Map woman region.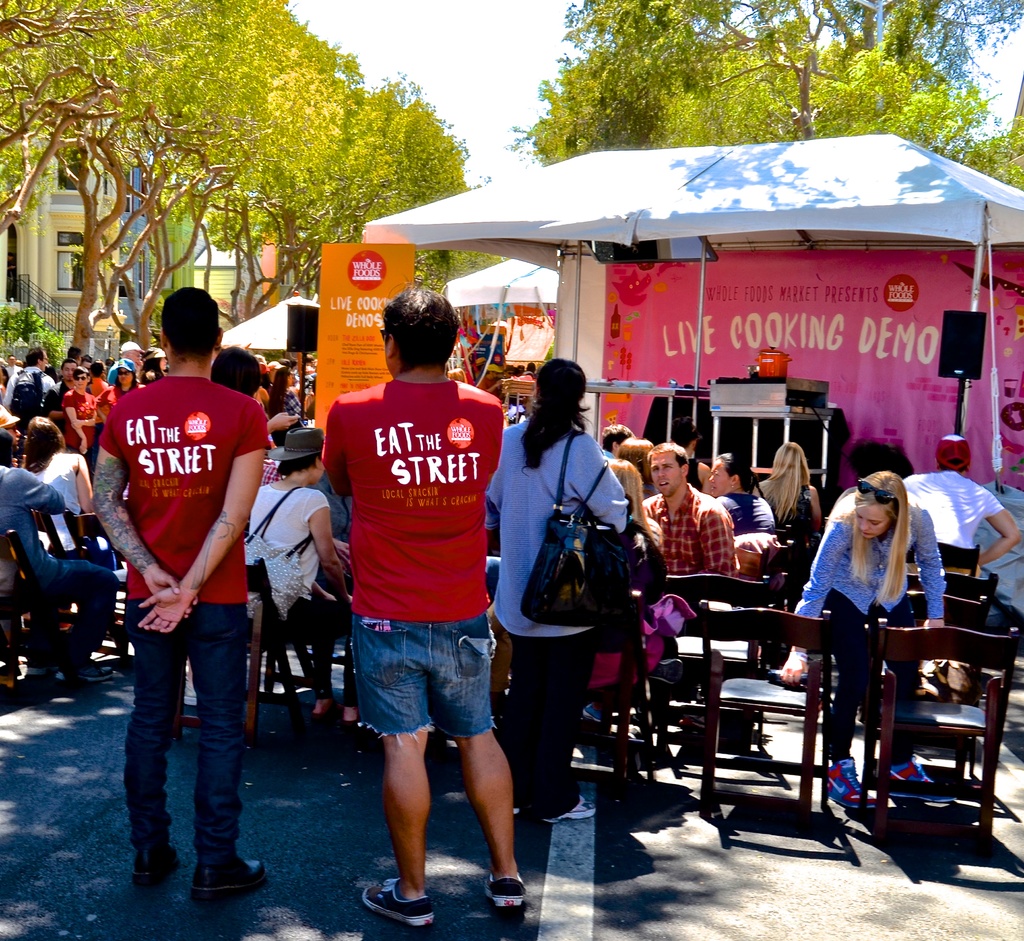
Mapped to (472,356,641,814).
